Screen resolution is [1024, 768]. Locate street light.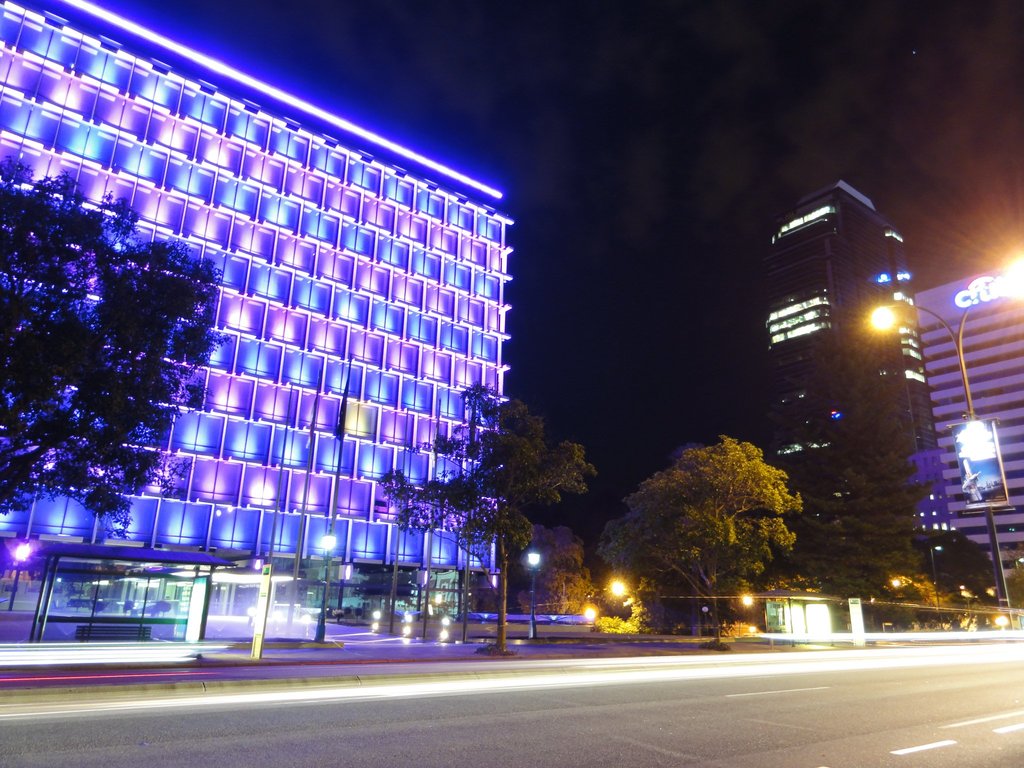
{"x1": 738, "y1": 591, "x2": 755, "y2": 636}.
